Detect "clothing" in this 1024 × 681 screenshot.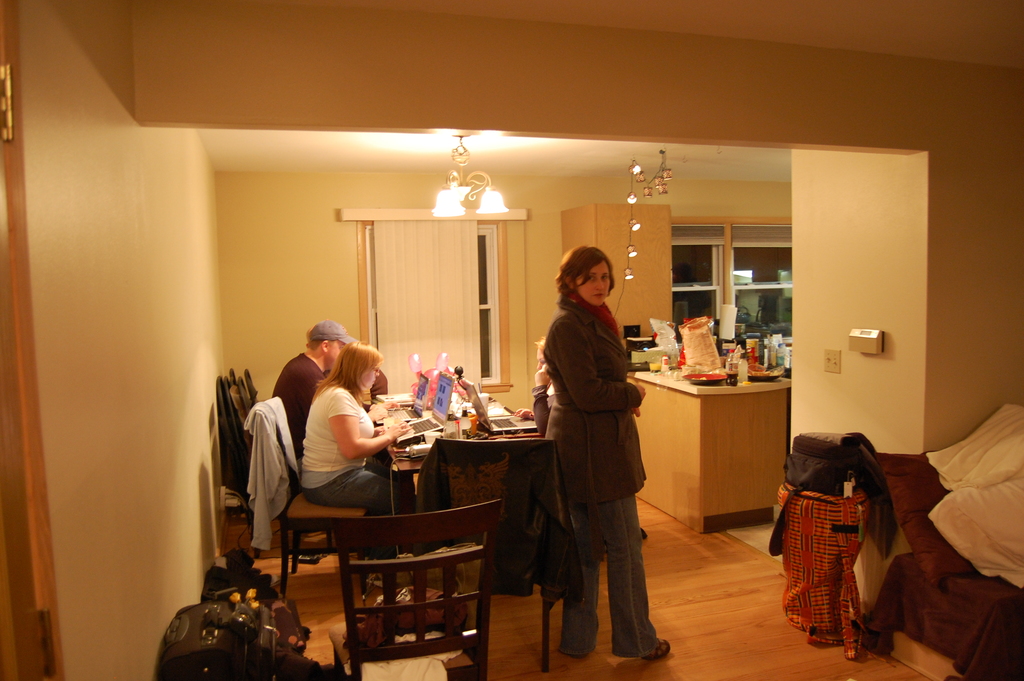
Detection: select_region(271, 354, 323, 463).
